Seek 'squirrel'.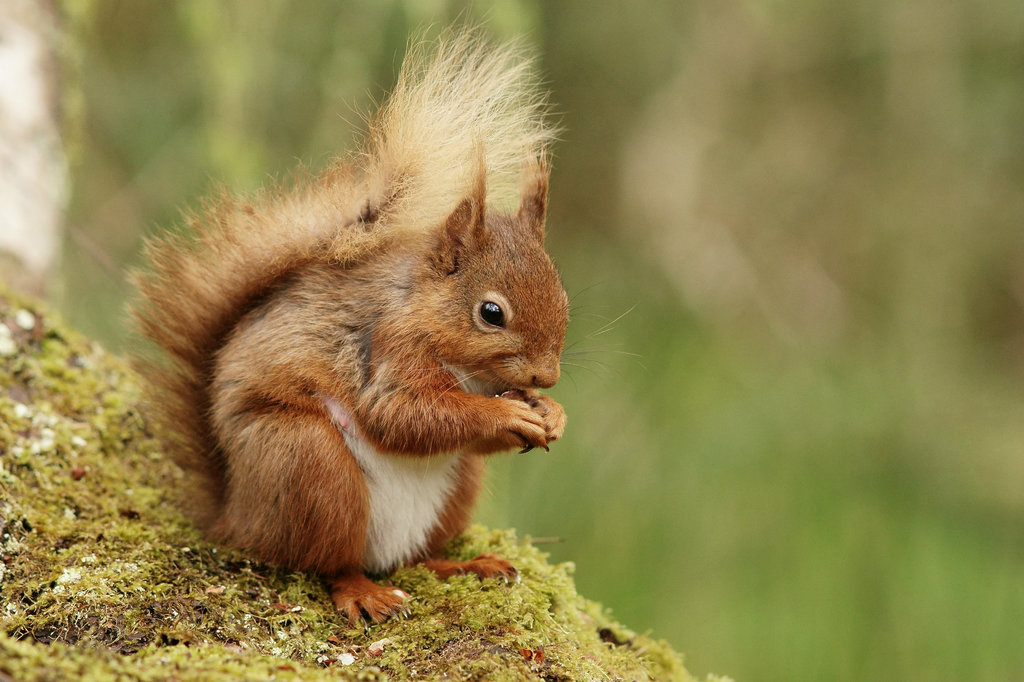
(x1=119, y1=17, x2=649, y2=633).
